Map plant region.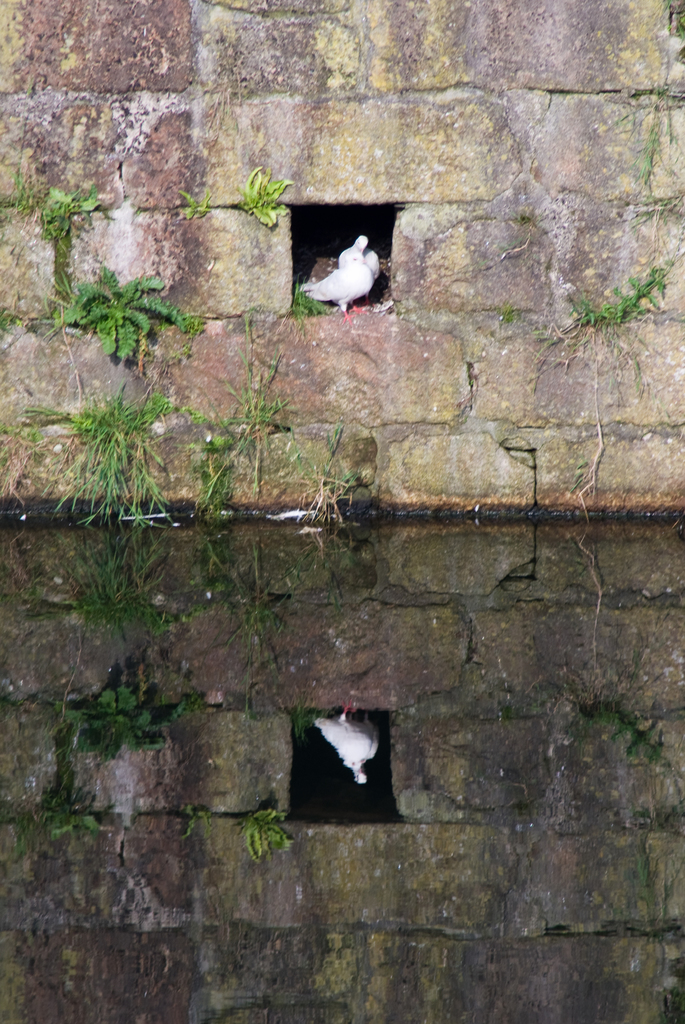
Mapped to crop(549, 262, 675, 356).
